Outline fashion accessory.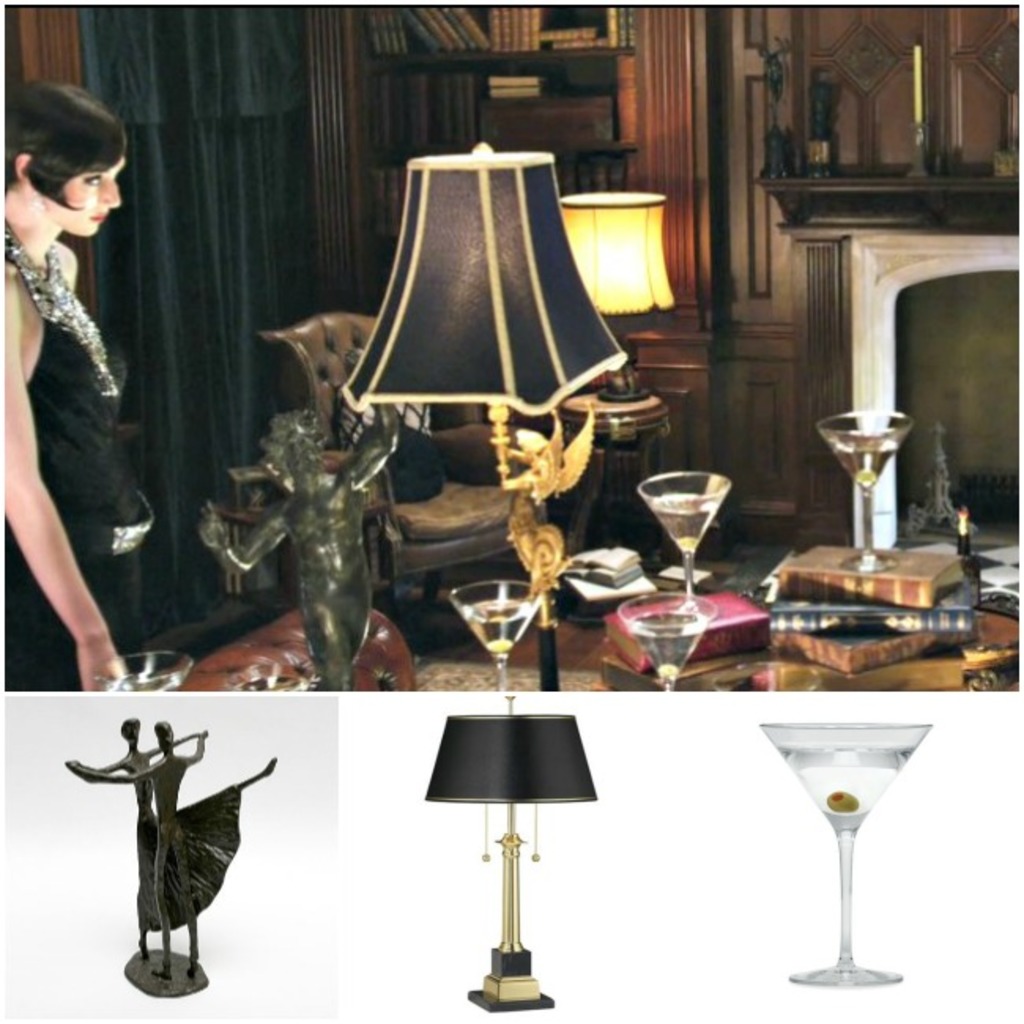
Outline: [left=83, top=492, right=153, bottom=561].
